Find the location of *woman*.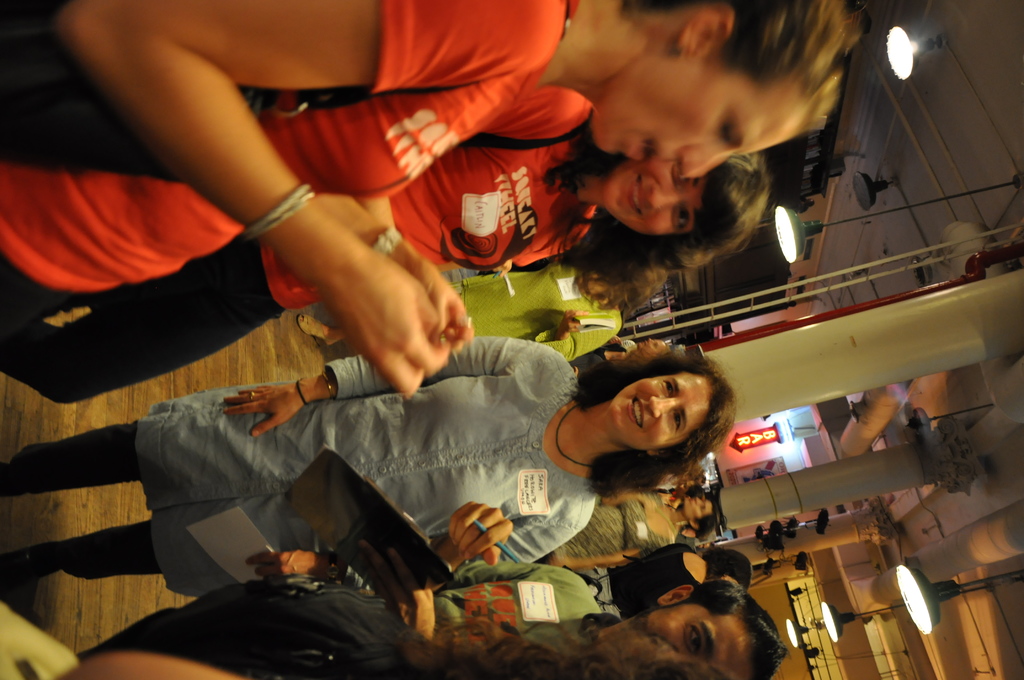
Location: <region>297, 259, 669, 364</region>.
